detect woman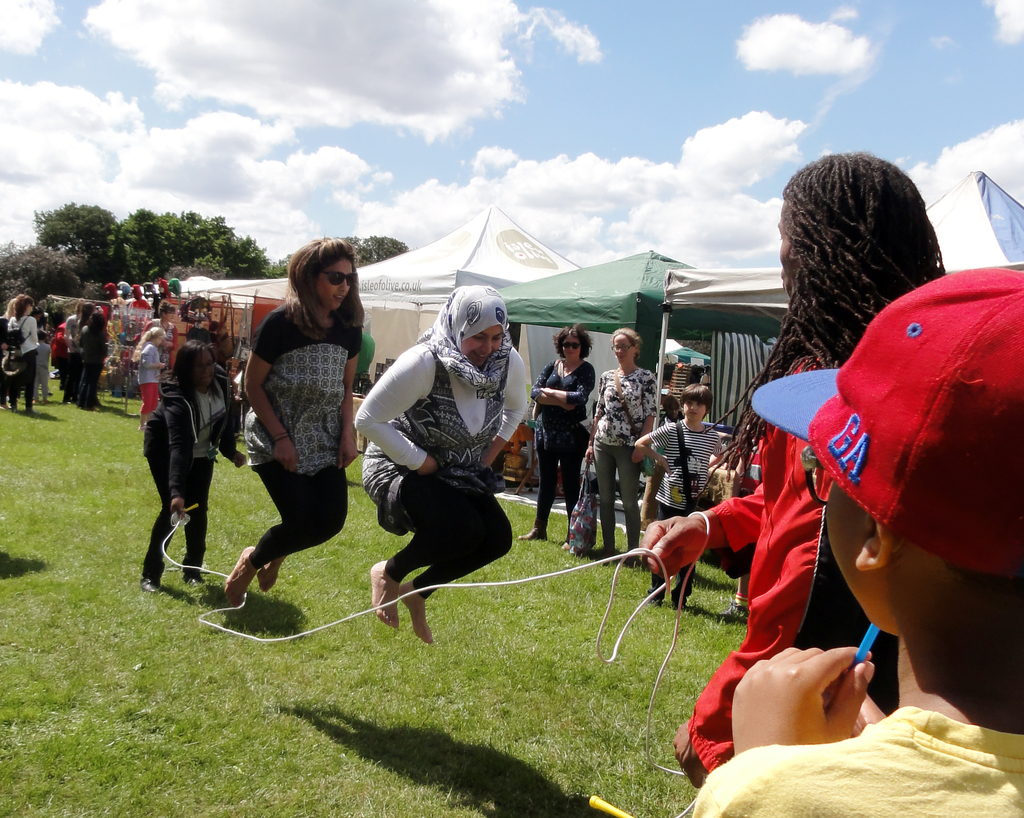
(351, 283, 529, 644)
